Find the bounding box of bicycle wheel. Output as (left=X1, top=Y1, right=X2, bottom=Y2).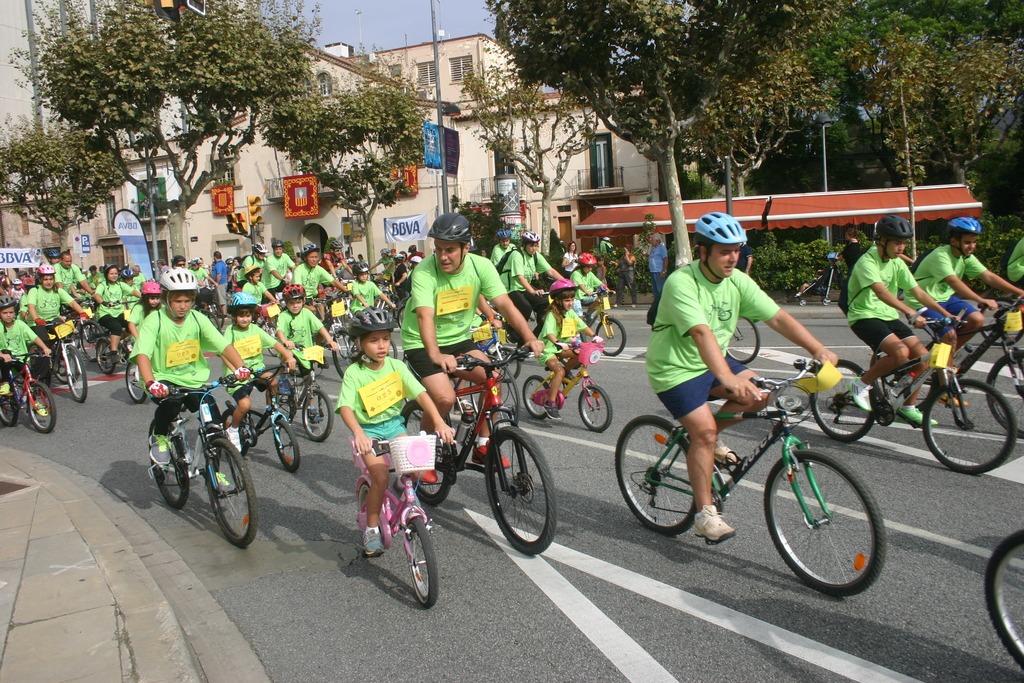
(left=402, top=354, right=423, bottom=417).
